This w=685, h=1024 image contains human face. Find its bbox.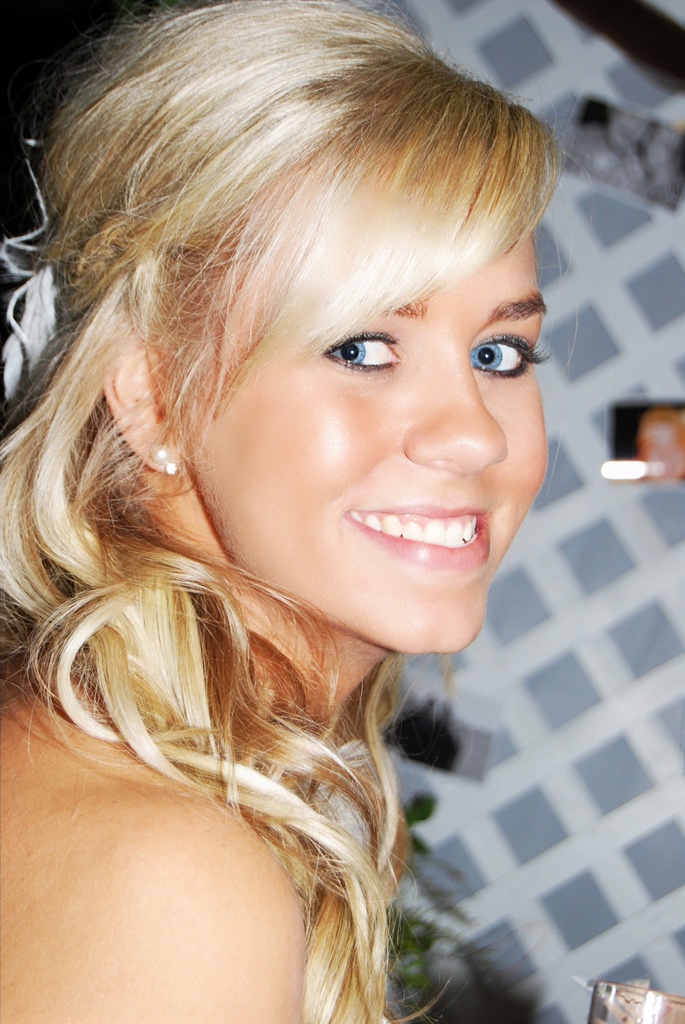
bbox(194, 237, 556, 653).
